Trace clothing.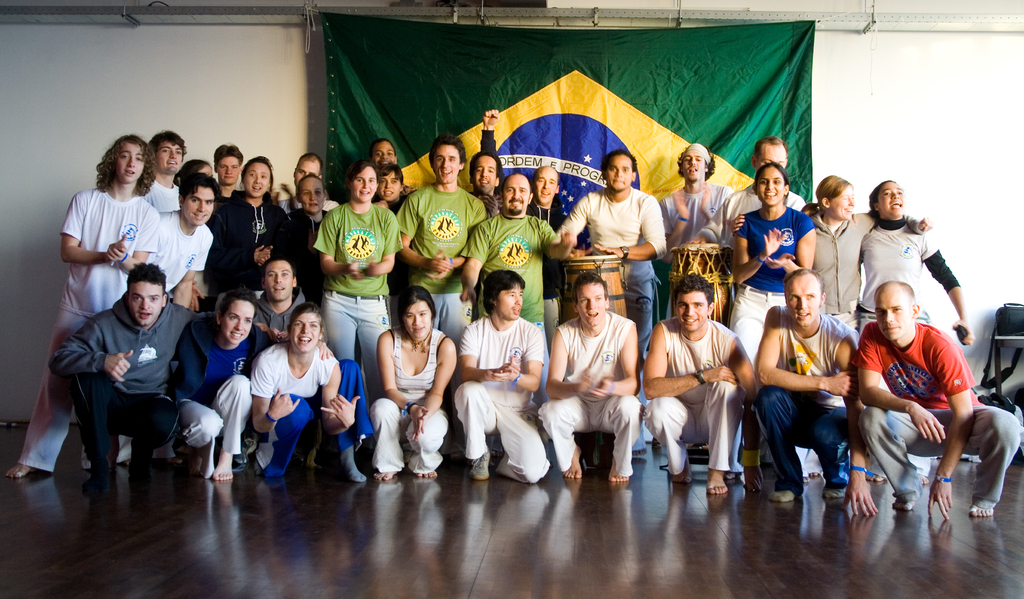
Traced to Rect(217, 206, 303, 294).
